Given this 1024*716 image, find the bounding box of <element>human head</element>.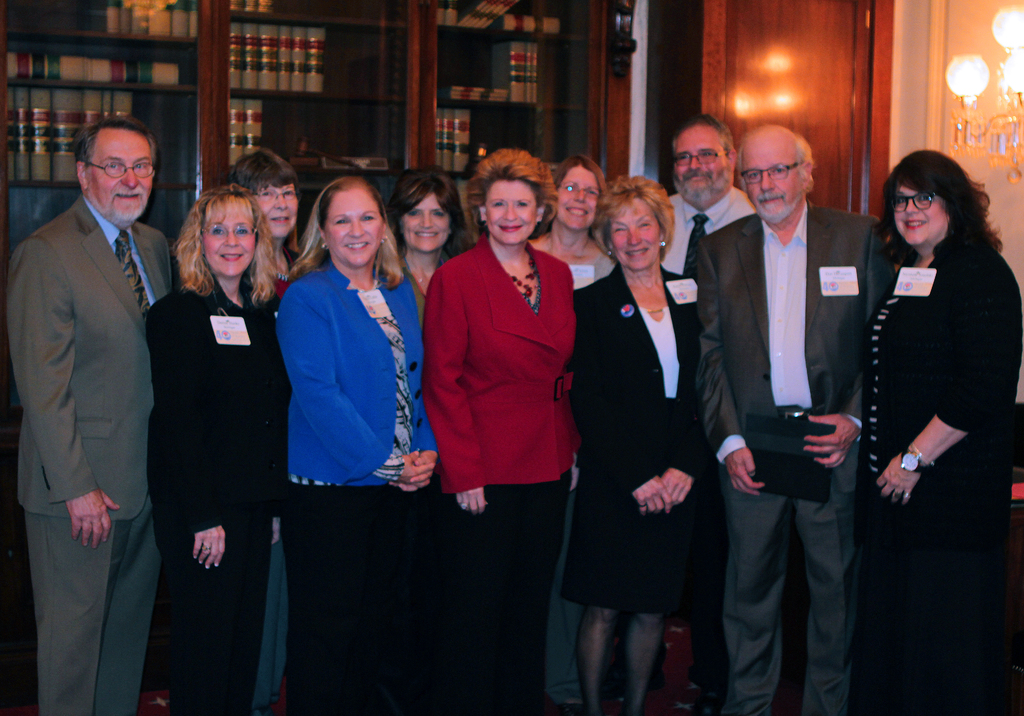
552:157:607:231.
